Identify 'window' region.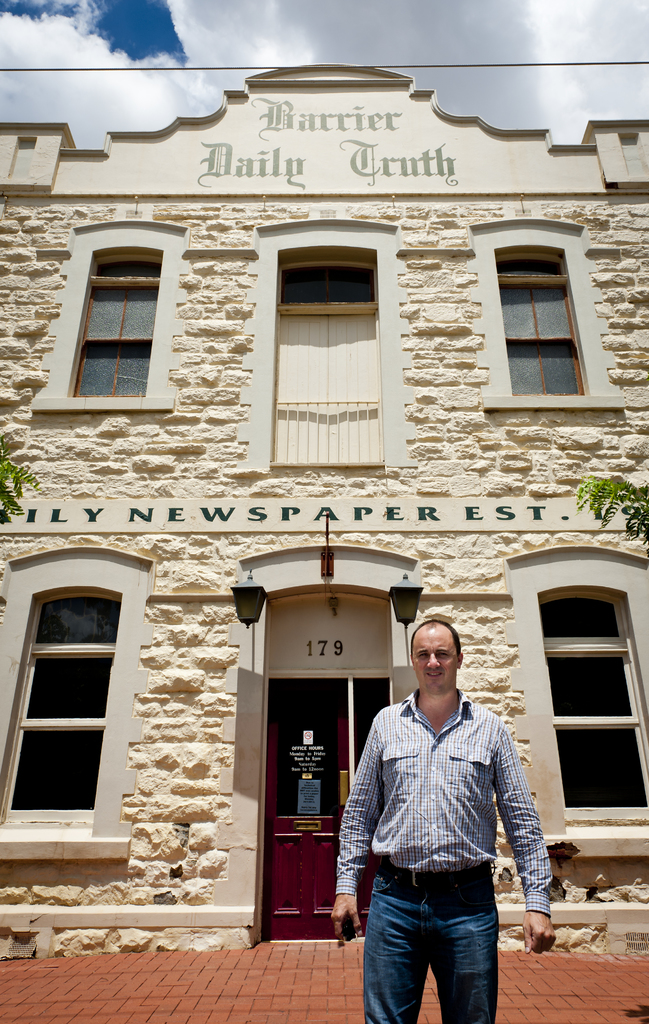
Region: {"x1": 537, "y1": 586, "x2": 648, "y2": 833}.
